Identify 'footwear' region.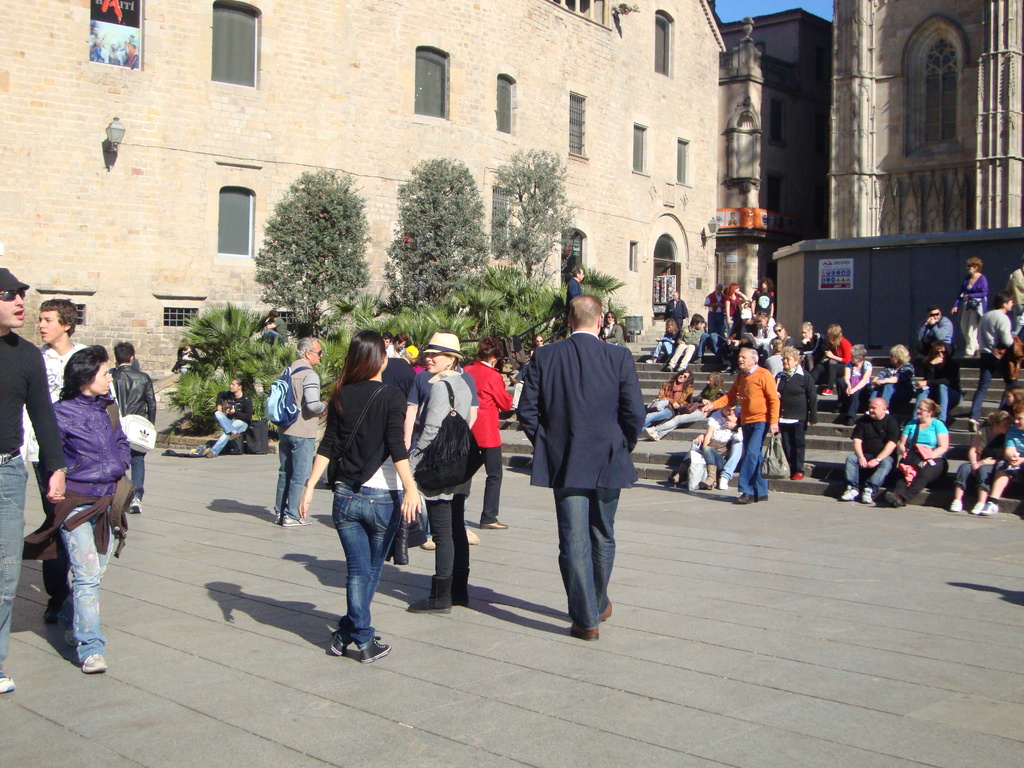
Region: rect(360, 635, 390, 664).
